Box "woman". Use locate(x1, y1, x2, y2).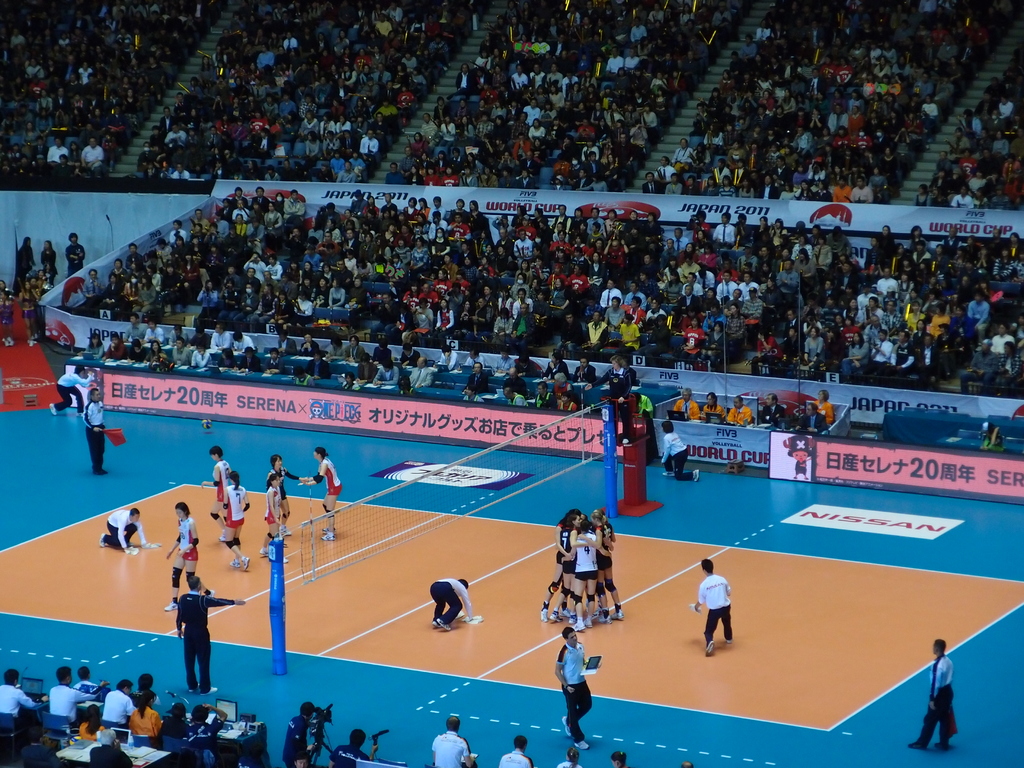
locate(706, 390, 723, 419).
